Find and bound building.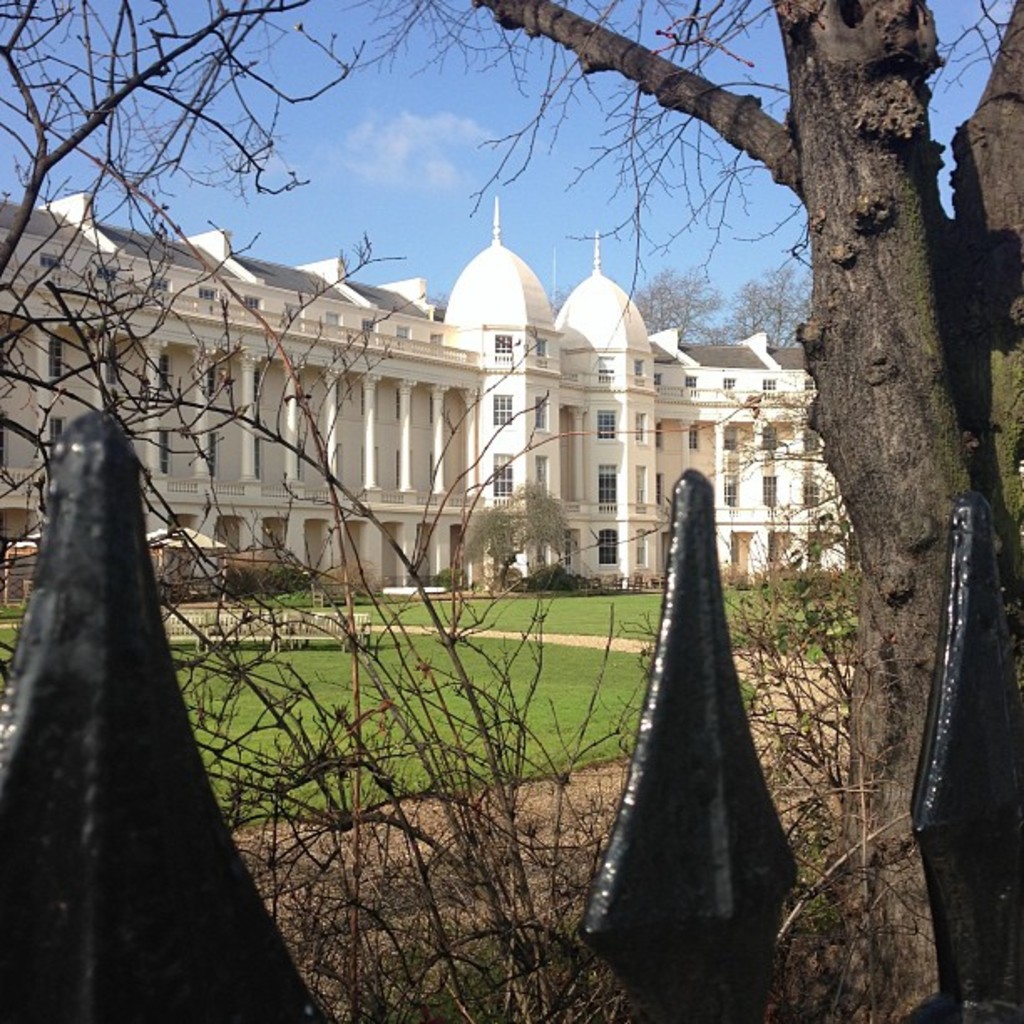
Bound: 0, 182, 845, 599.
